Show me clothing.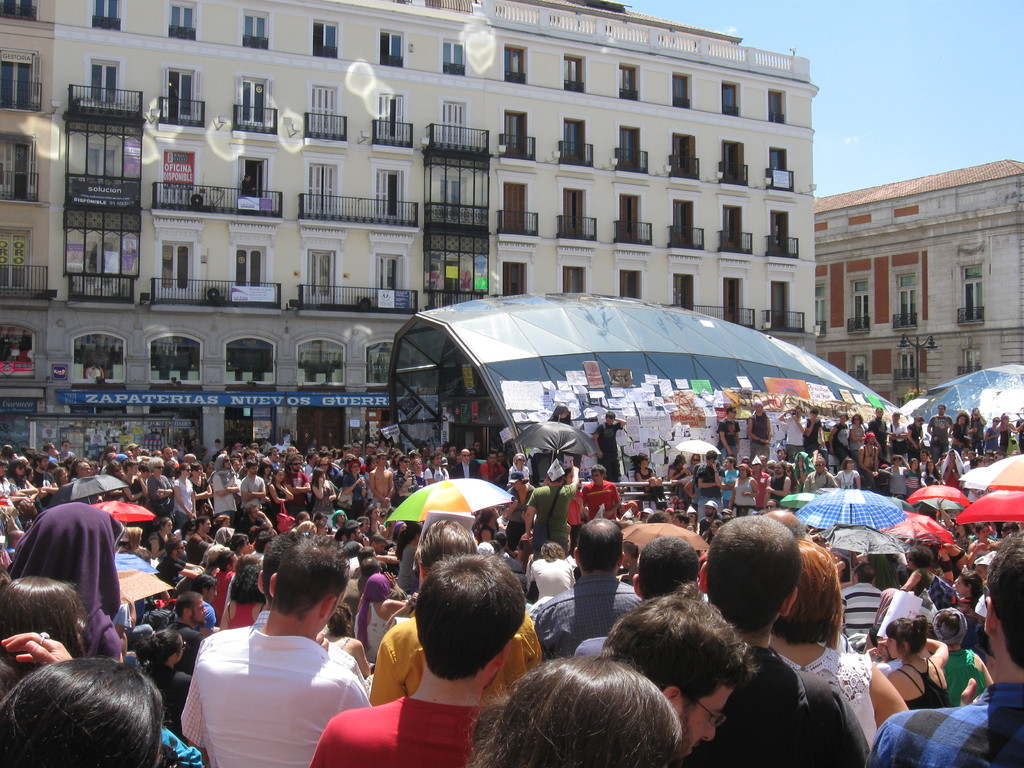
clothing is here: [631, 461, 648, 486].
